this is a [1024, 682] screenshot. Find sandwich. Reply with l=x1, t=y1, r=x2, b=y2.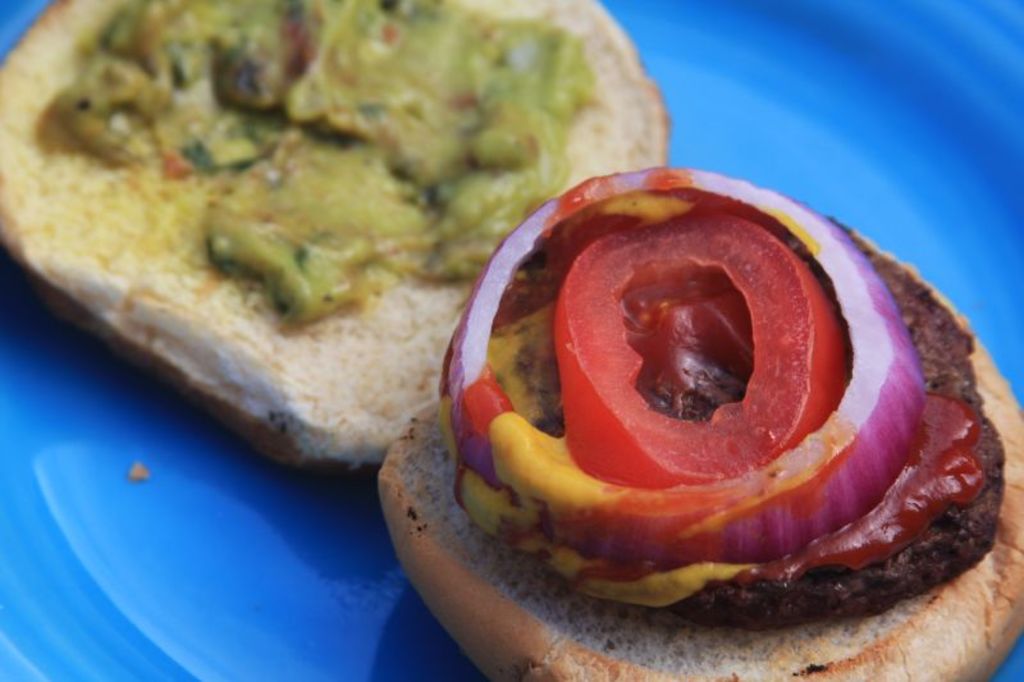
l=369, t=168, r=1023, b=681.
